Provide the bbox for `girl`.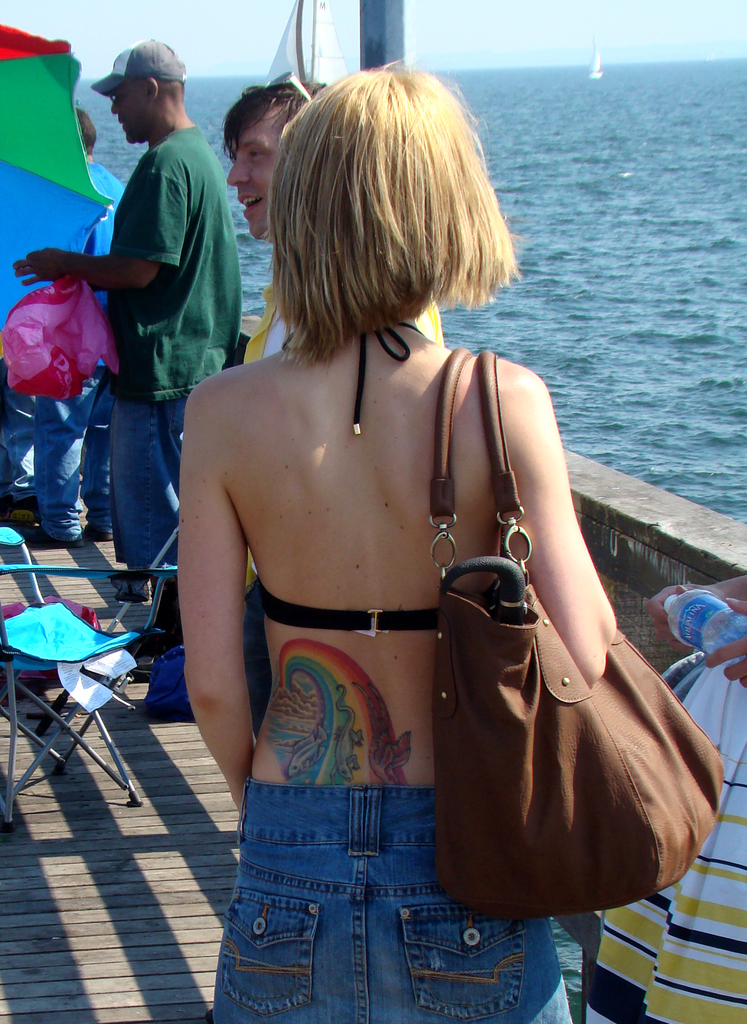
{"x1": 172, "y1": 55, "x2": 629, "y2": 1023}.
